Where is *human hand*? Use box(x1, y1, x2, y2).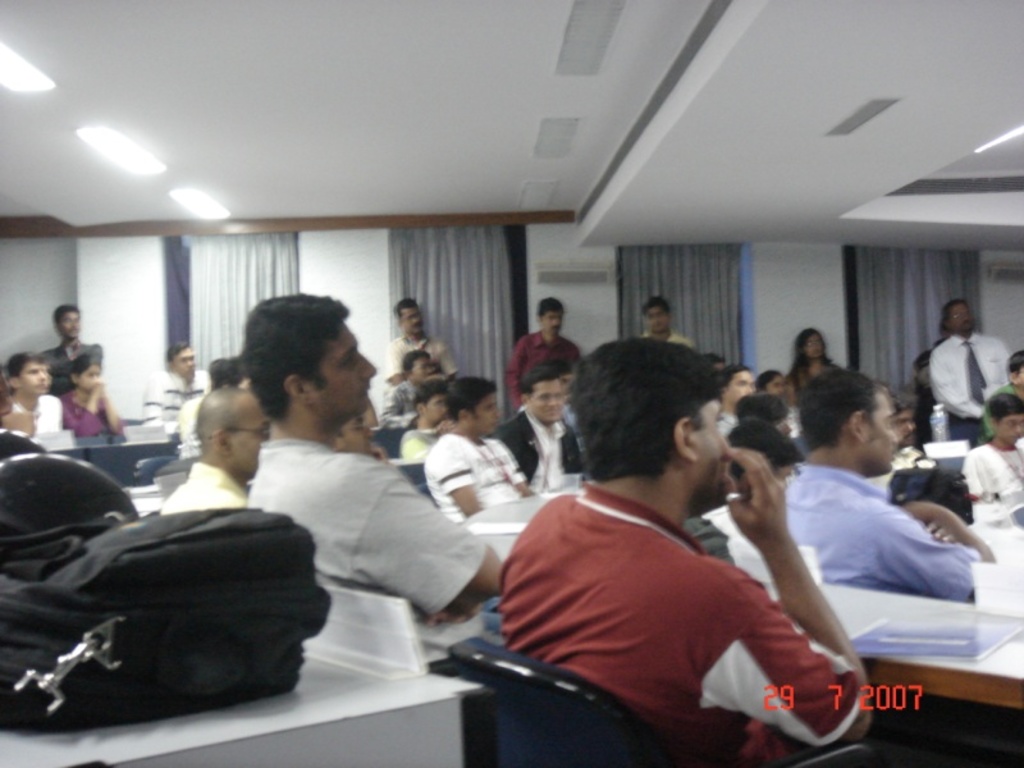
box(434, 417, 456, 433).
